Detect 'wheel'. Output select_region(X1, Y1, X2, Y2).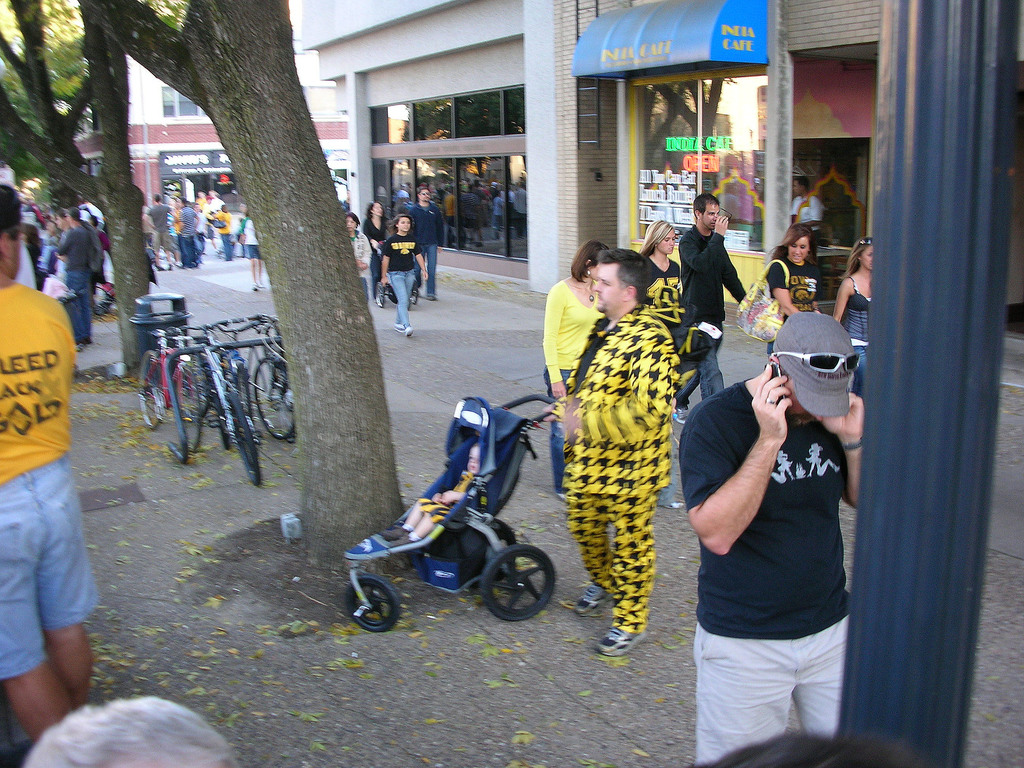
select_region(483, 542, 555, 621).
